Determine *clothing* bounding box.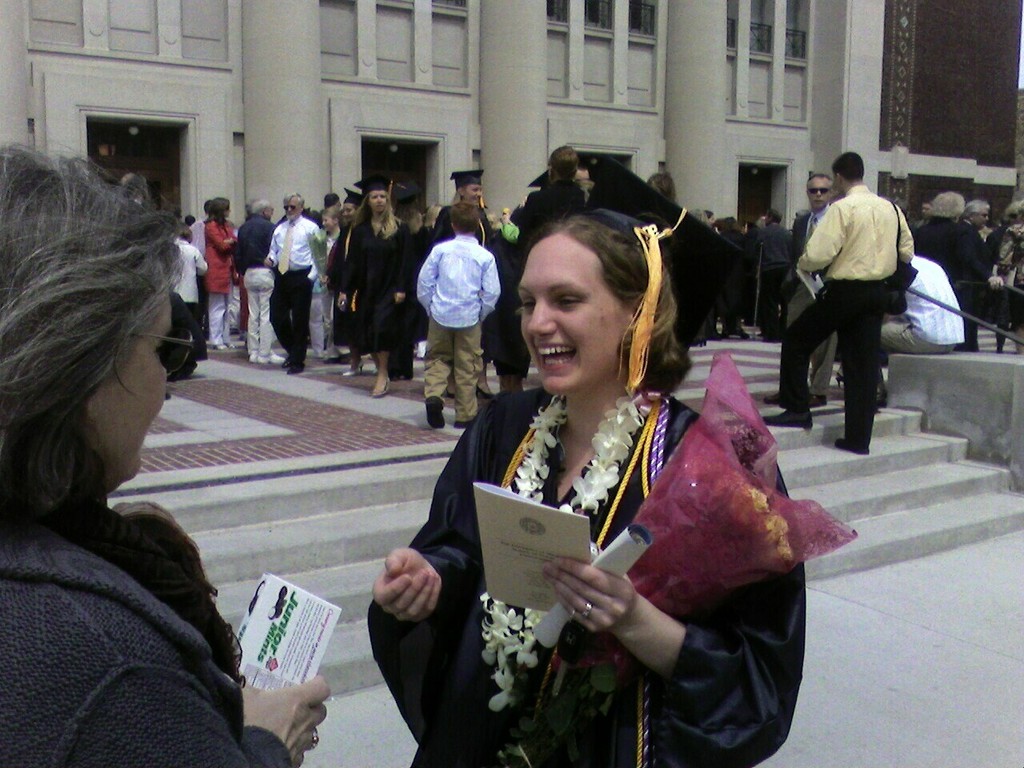
Determined: (878,246,968,352).
